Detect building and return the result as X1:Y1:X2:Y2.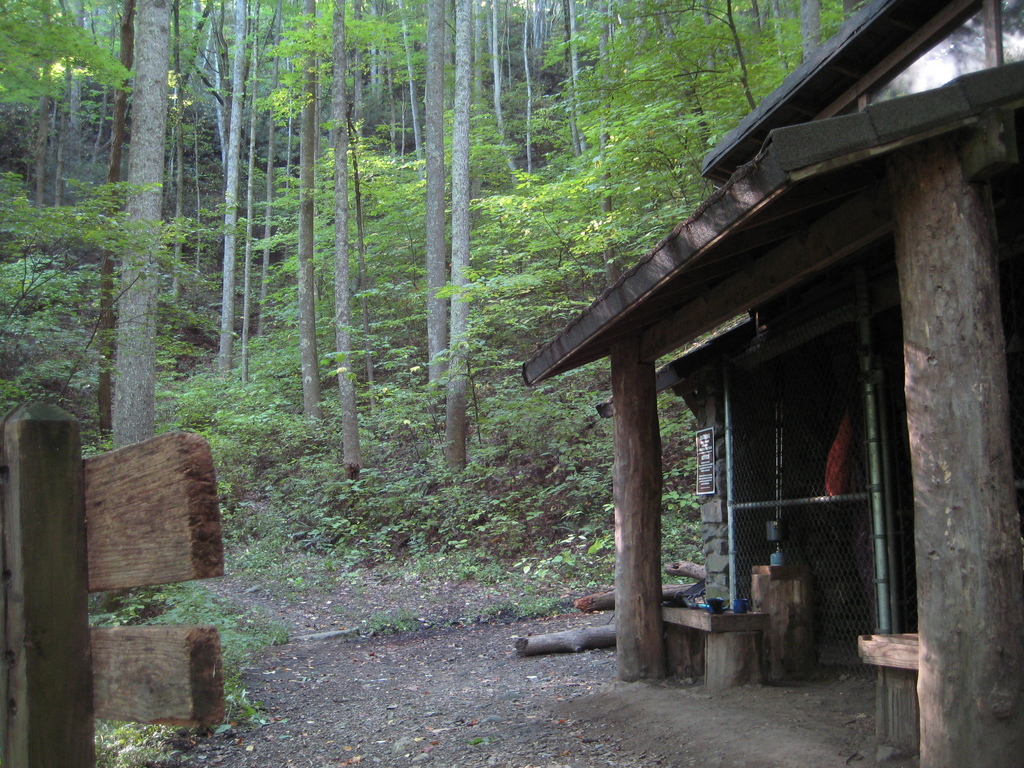
515:0:1023:766.
